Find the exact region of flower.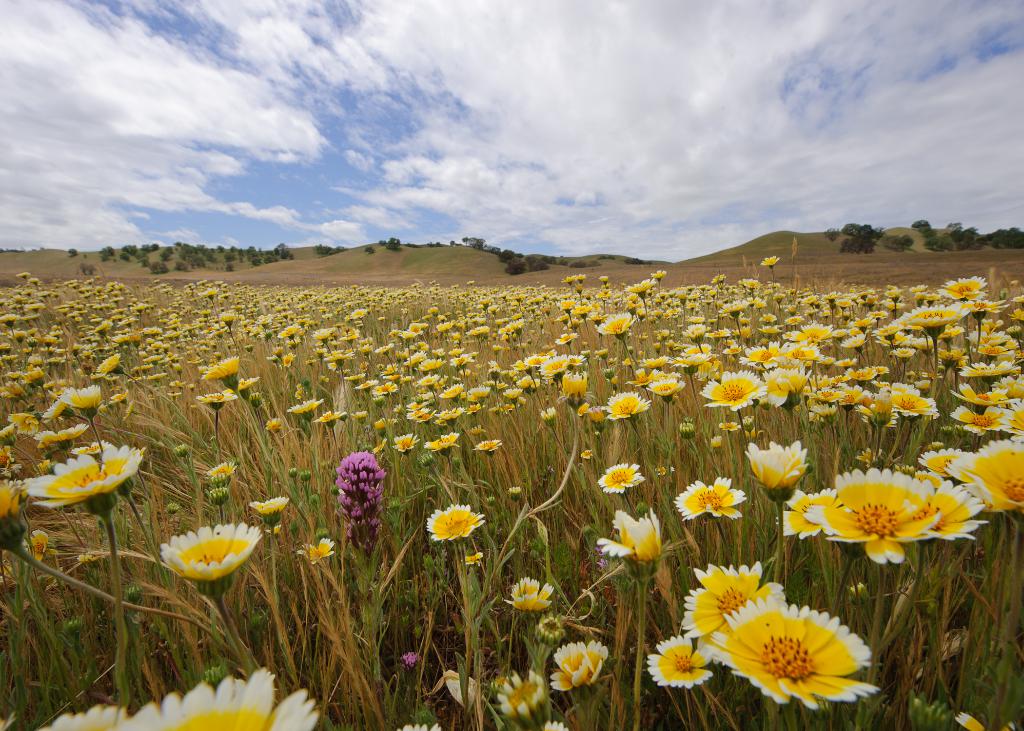
Exact region: {"left": 37, "top": 704, "right": 126, "bottom": 730}.
